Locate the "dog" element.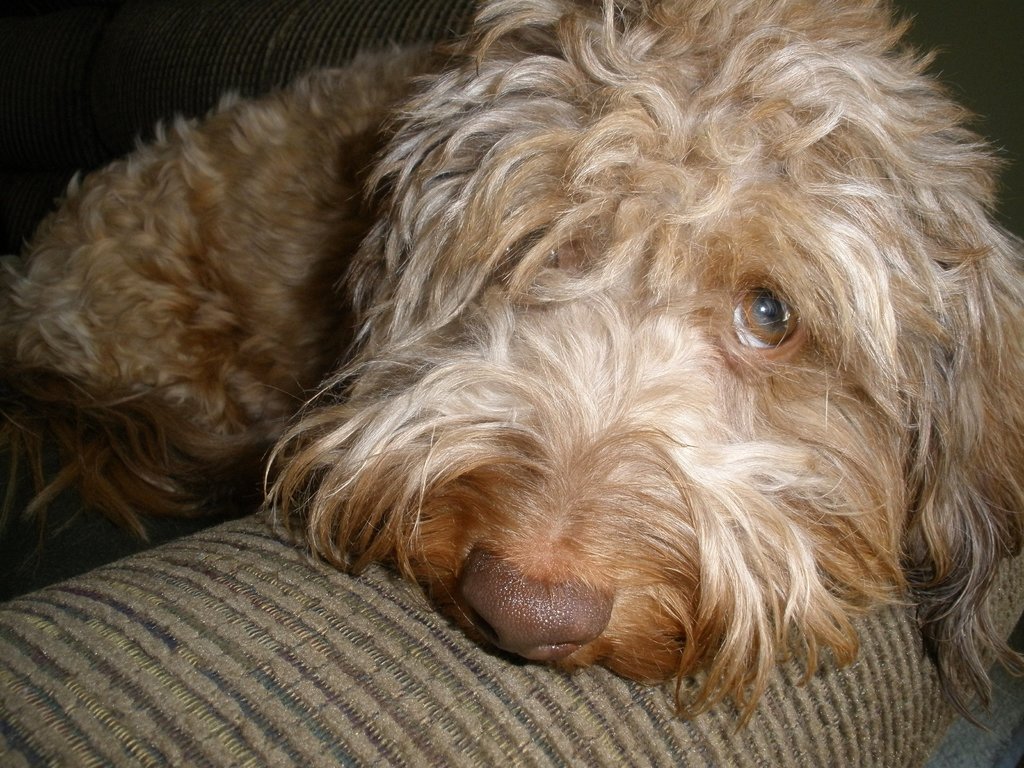
Element bbox: <bbox>0, 0, 1023, 736</bbox>.
